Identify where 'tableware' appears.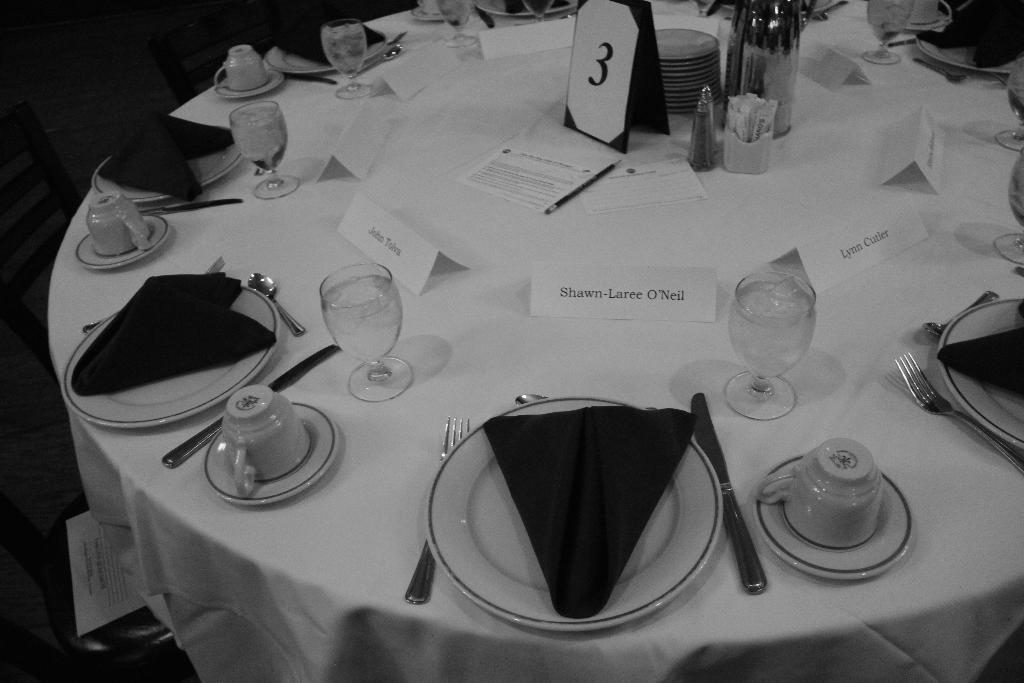
Appears at {"left": 755, "top": 436, "right": 888, "bottom": 554}.
